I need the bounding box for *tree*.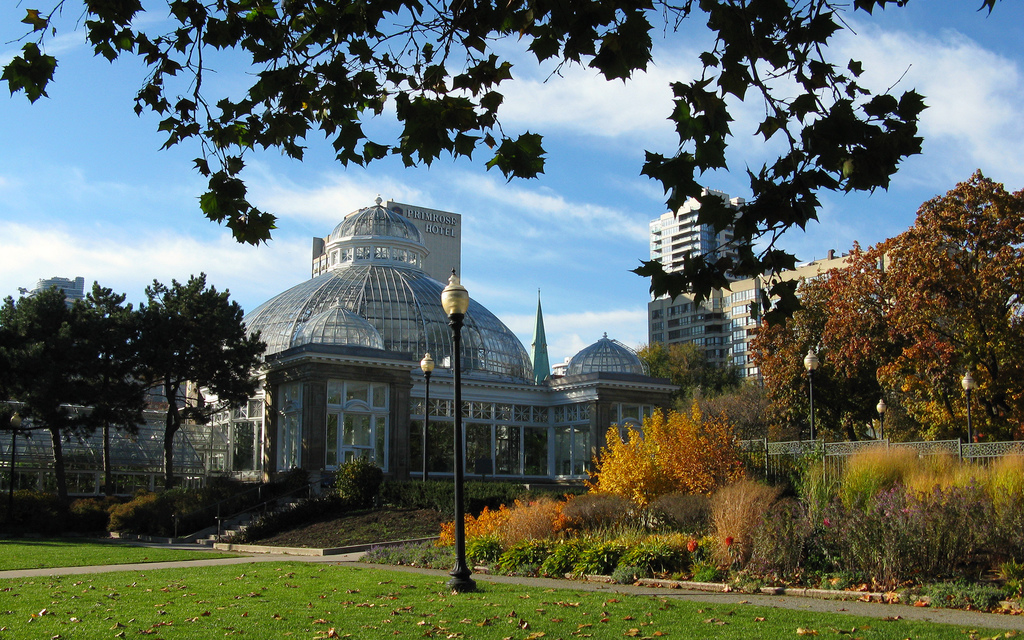
Here it is: box=[745, 167, 1023, 445].
